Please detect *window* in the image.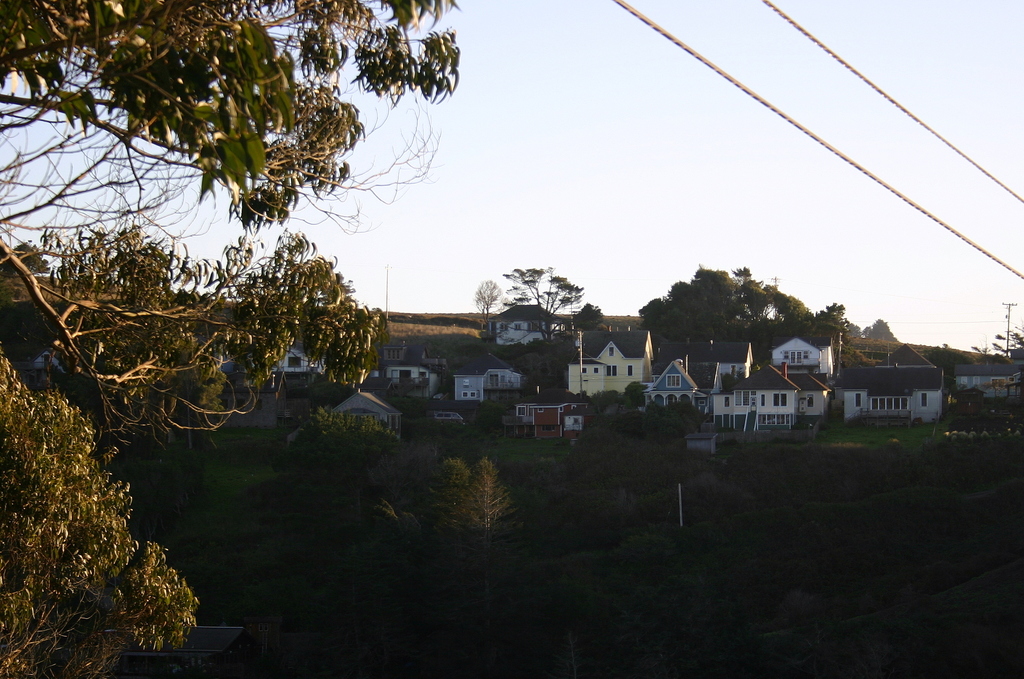
[784, 355, 790, 362].
